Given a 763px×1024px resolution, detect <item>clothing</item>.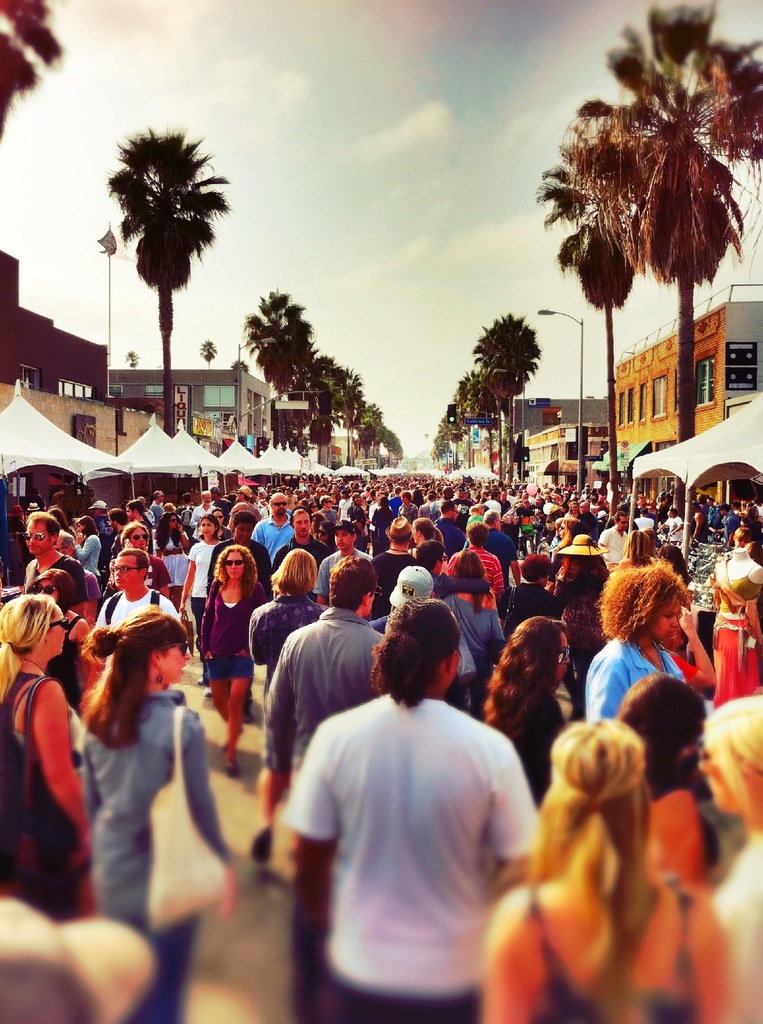
248 519 293 561.
